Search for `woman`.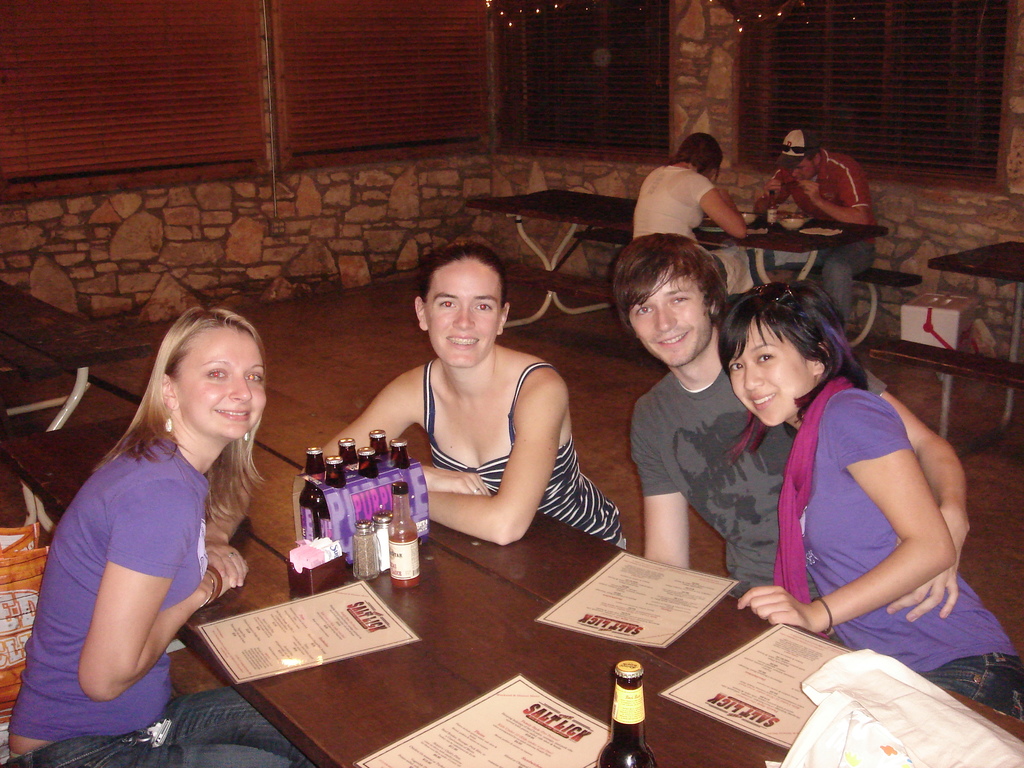
Found at {"x1": 29, "y1": 294, "x2": 287, "y2": 756}.
